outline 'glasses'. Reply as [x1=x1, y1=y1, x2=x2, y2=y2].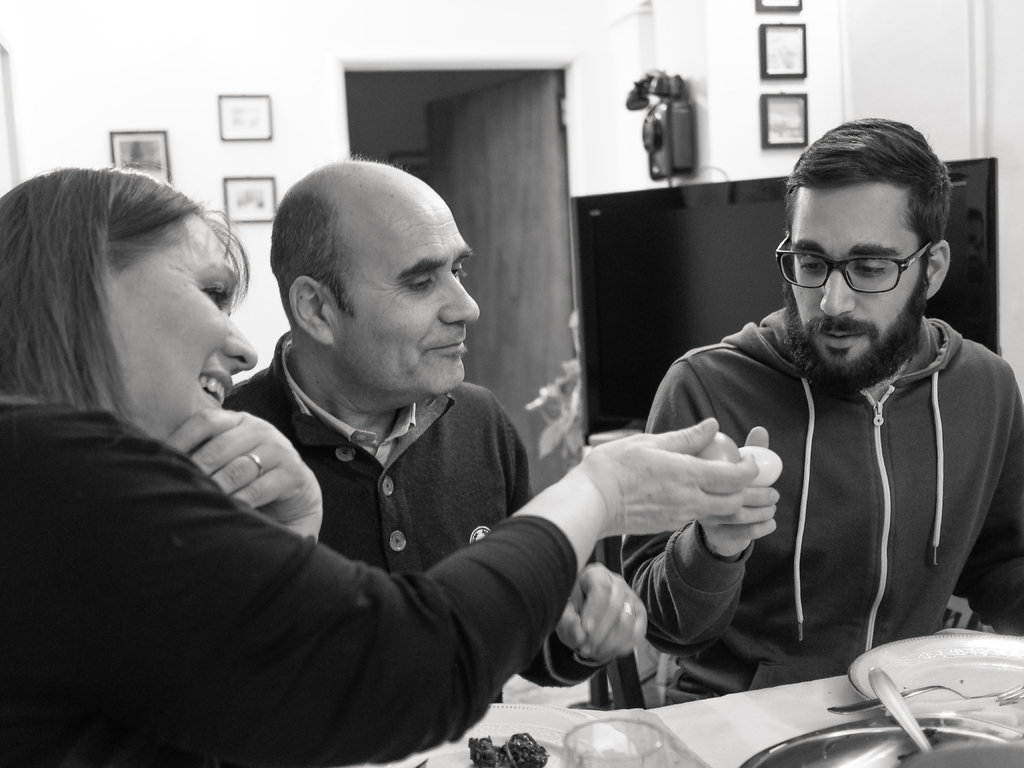
[x1=769, y1=224, x2=938, y2=298].
